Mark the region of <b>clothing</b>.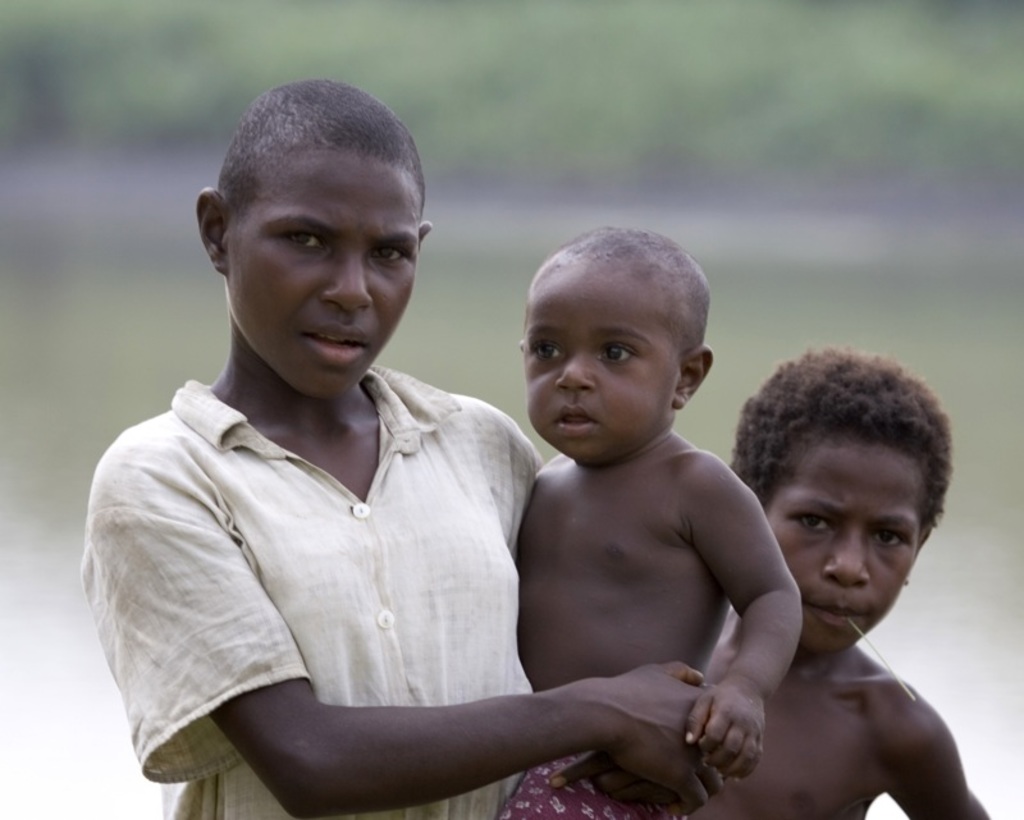
Region: box=[102, 317, 611, 802].
